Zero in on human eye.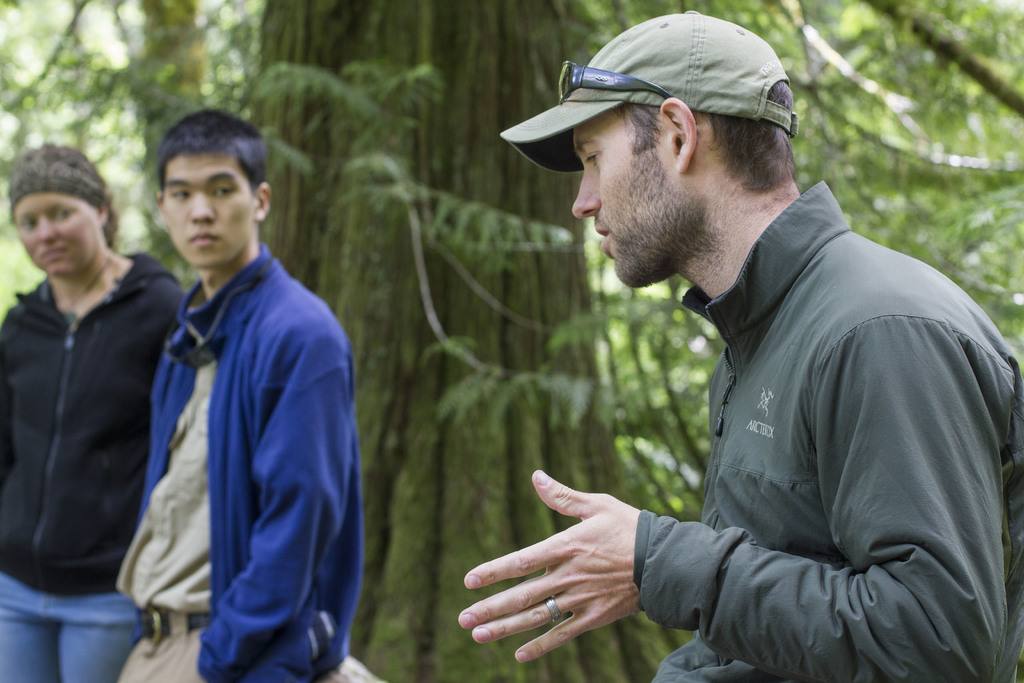
Zeroed in: (x1=584, y1=148, x2=598, y2=169).
